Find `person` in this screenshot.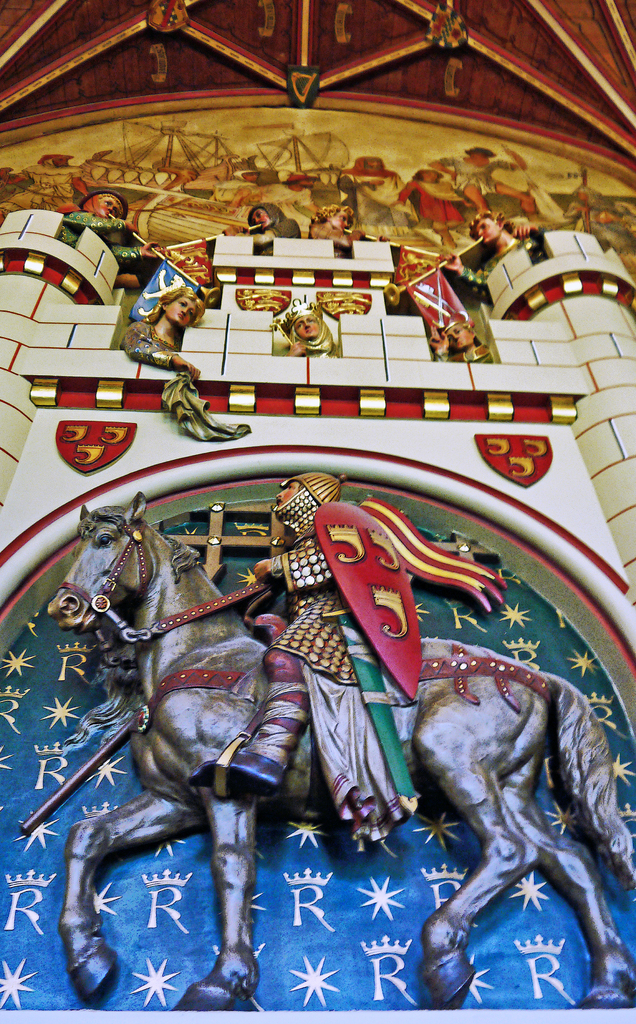
The bounding box for `person` is rect(428, 311, 494, 362).
